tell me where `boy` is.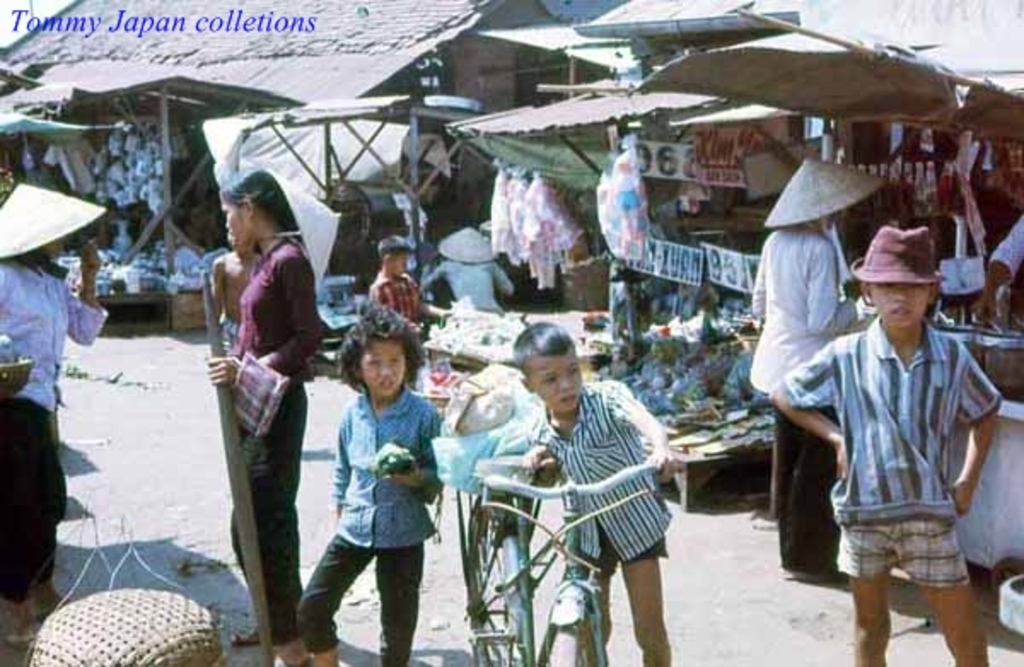
`boy` is at BBox(212, 217, 268, 360).
